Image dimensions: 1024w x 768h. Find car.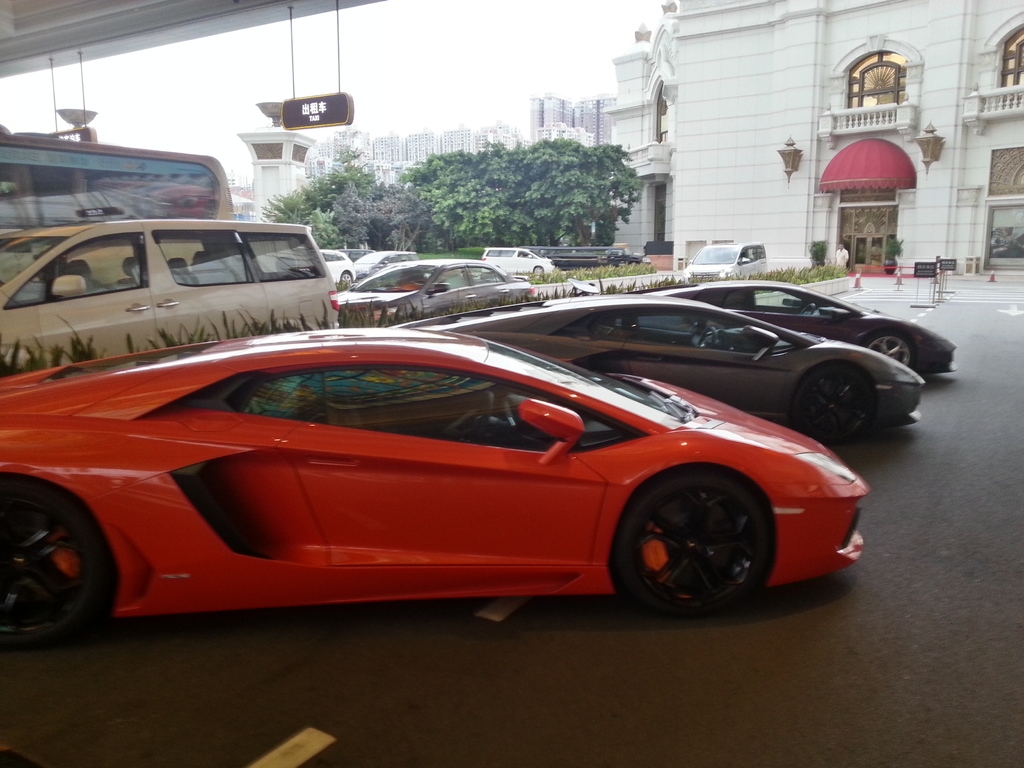
483, 244, 556, 276.
